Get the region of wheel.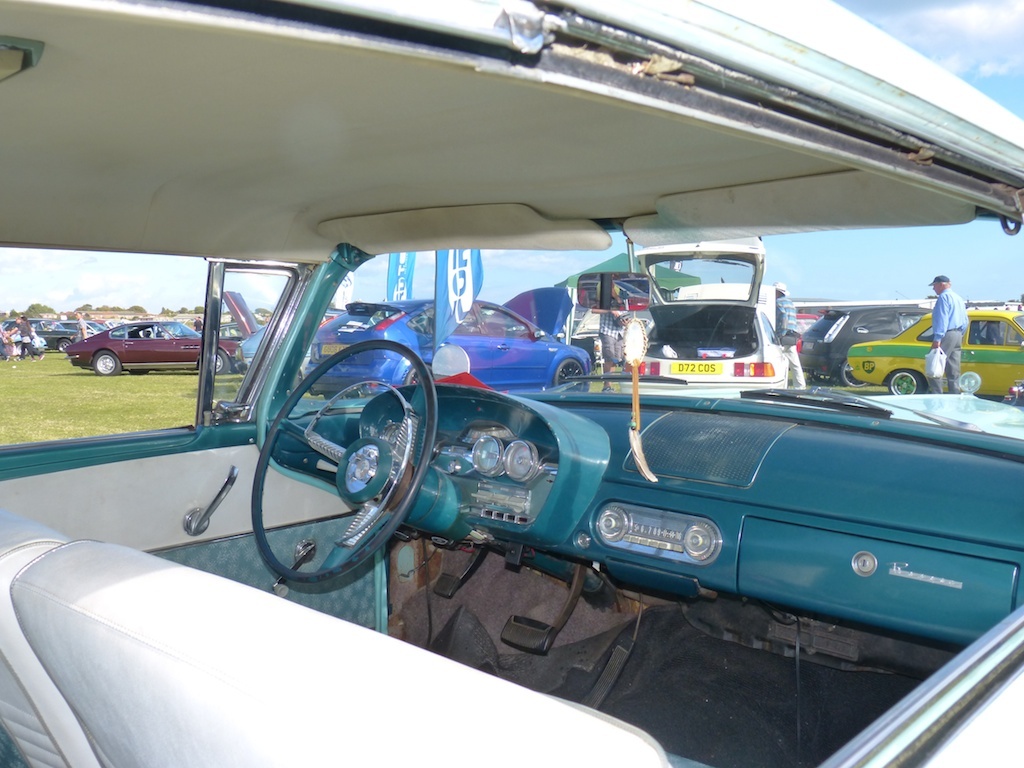
<bbox>247, 331, 399, 573</bbox>.
